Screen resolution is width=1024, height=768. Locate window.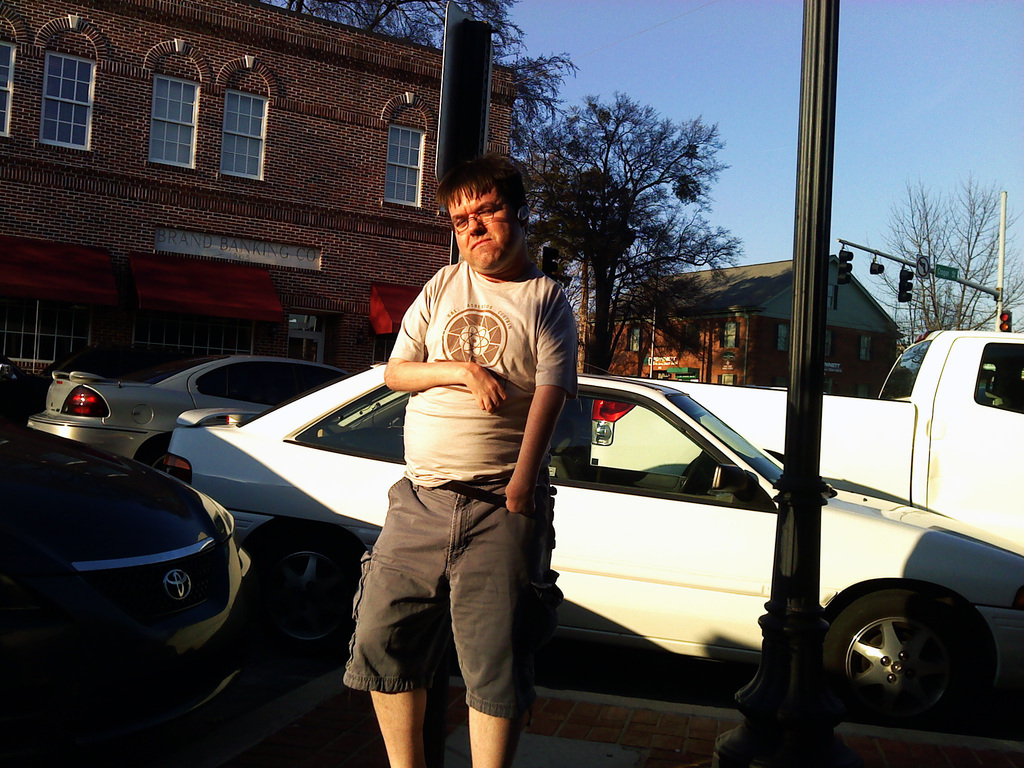
rect(721, 321, 739, 346).
